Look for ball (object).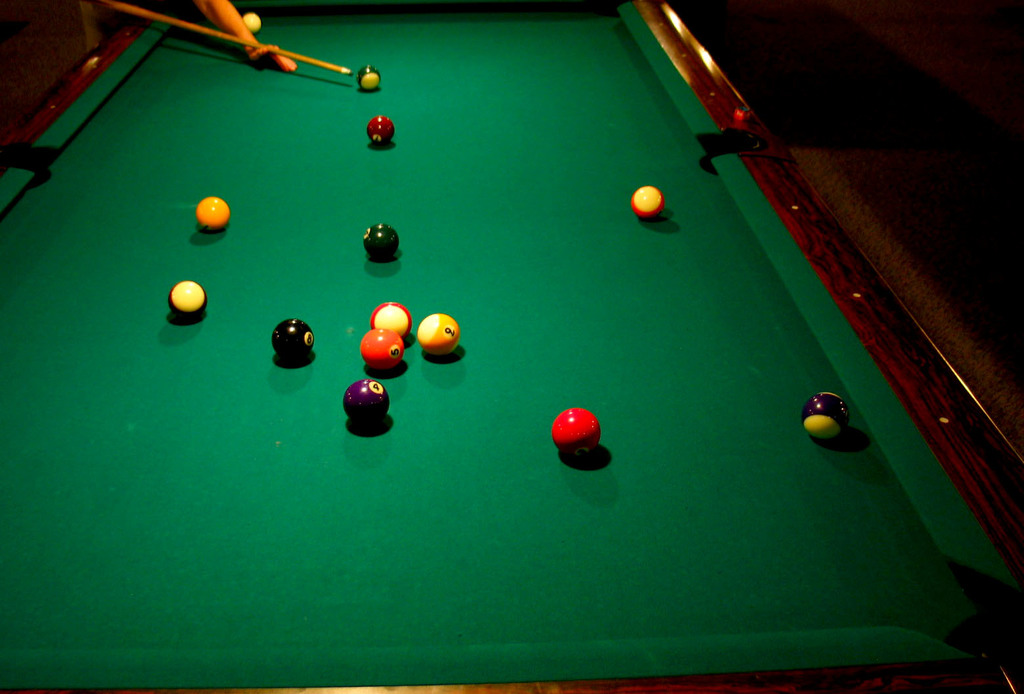
Found: left=633, top=186, right=662, bottom=212.
